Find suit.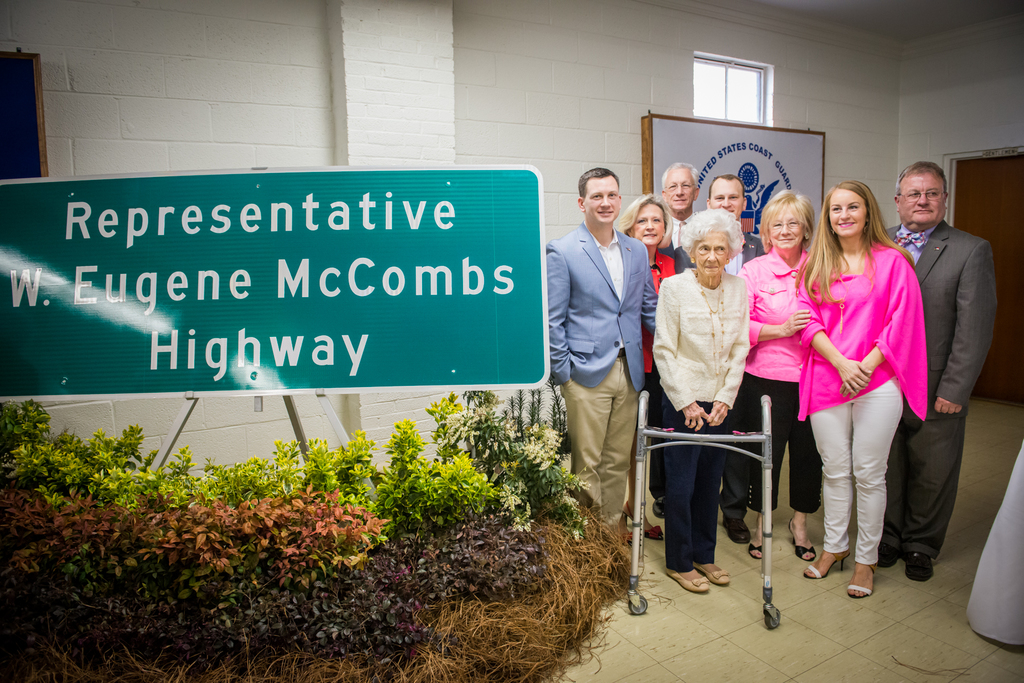
crop(548, 221, 663, 537).
